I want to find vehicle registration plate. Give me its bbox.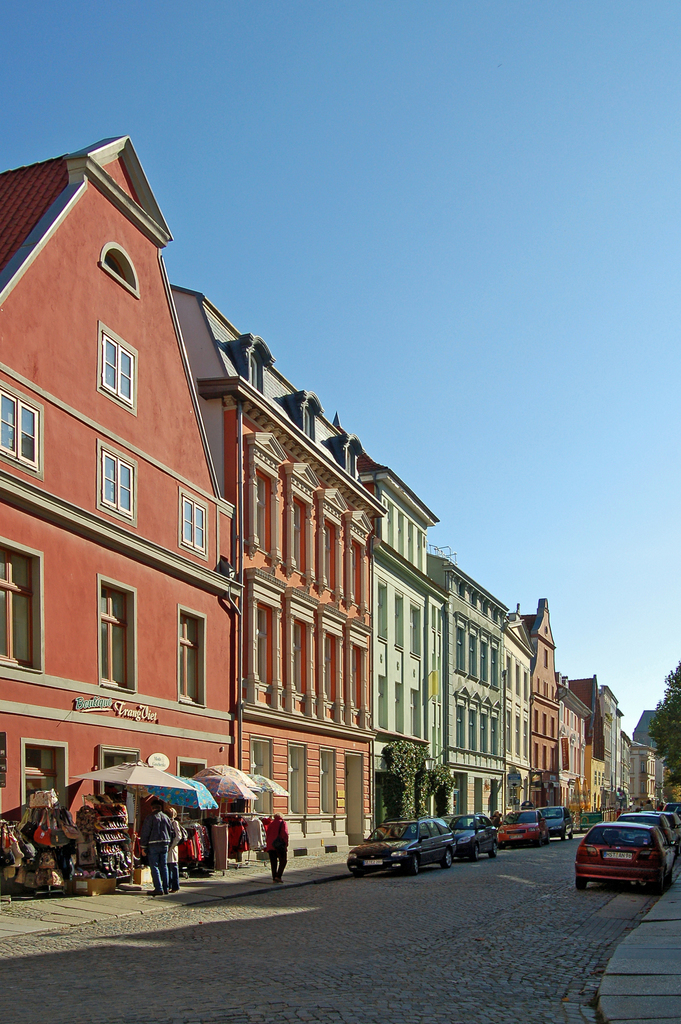
361 858 382 865.
